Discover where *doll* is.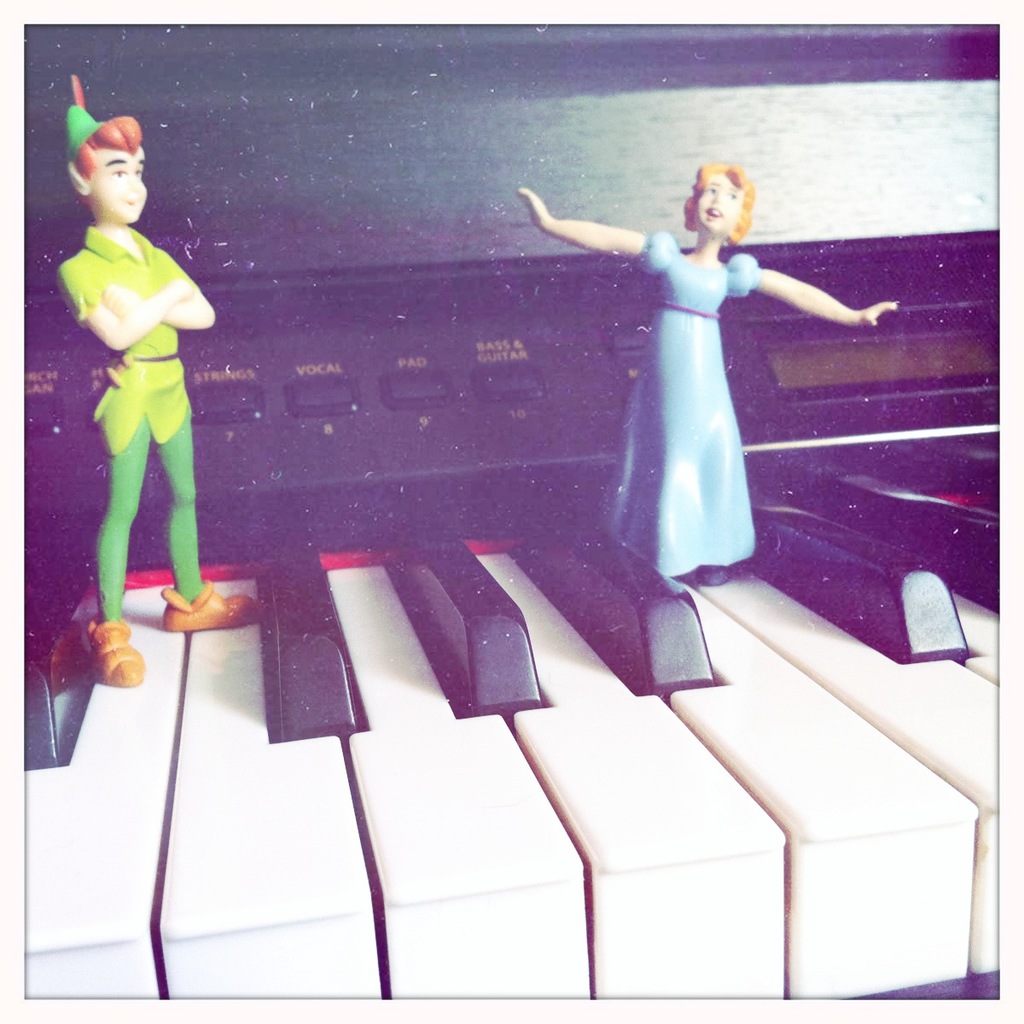
Discovered at bbox=[50, 107, 259, 672].
